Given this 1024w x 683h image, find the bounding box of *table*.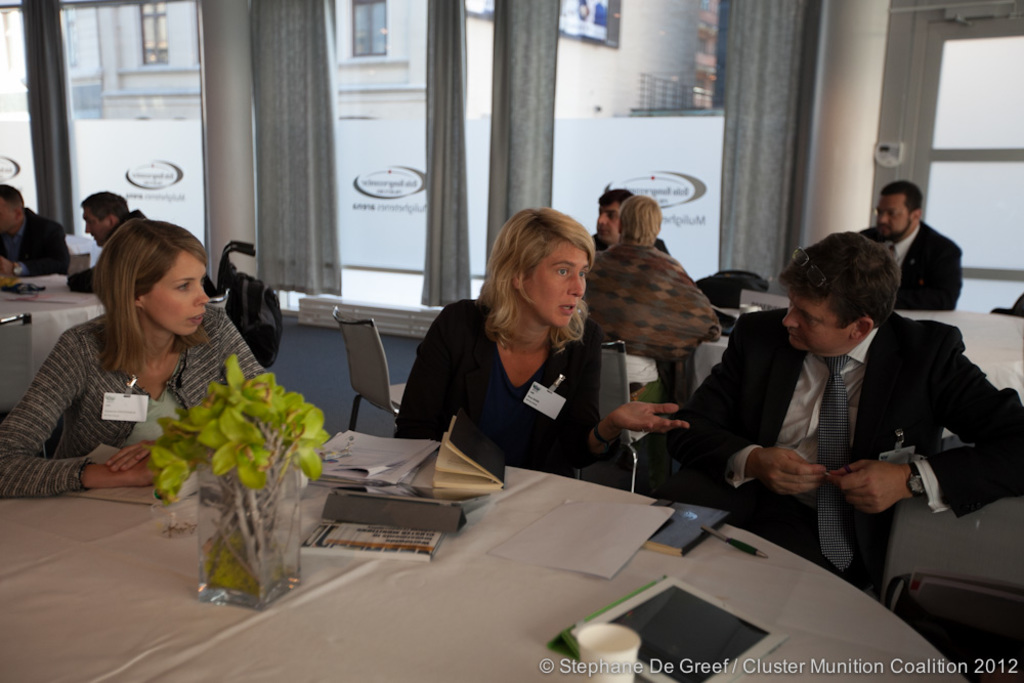
bbox=(0, 274, 110, 416).
